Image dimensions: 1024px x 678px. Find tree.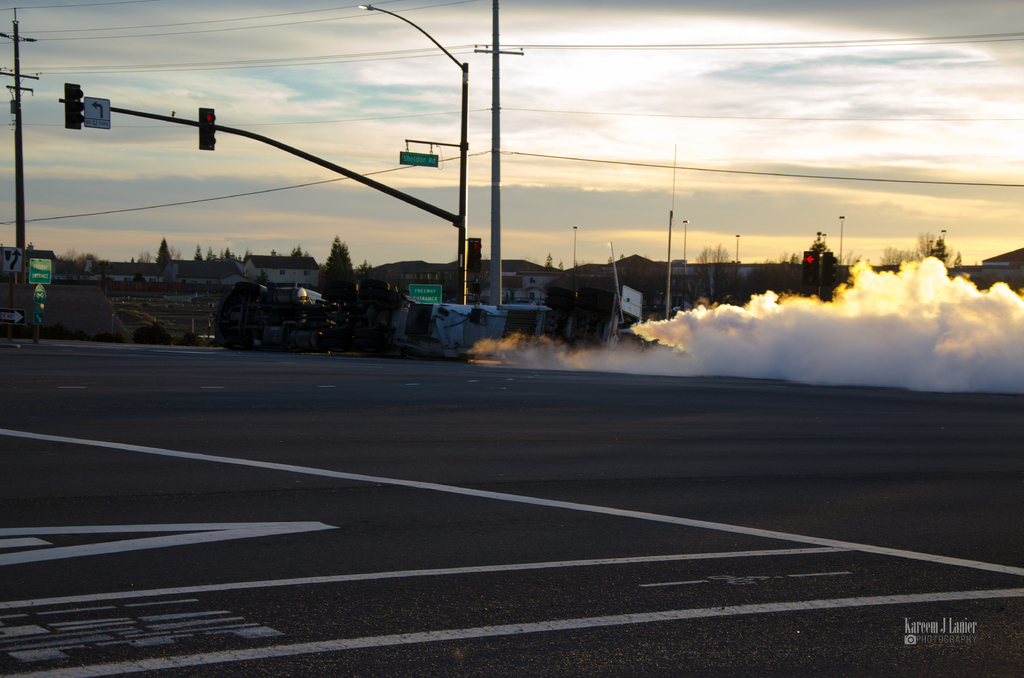
Rect(205, 246, 215, 262).
